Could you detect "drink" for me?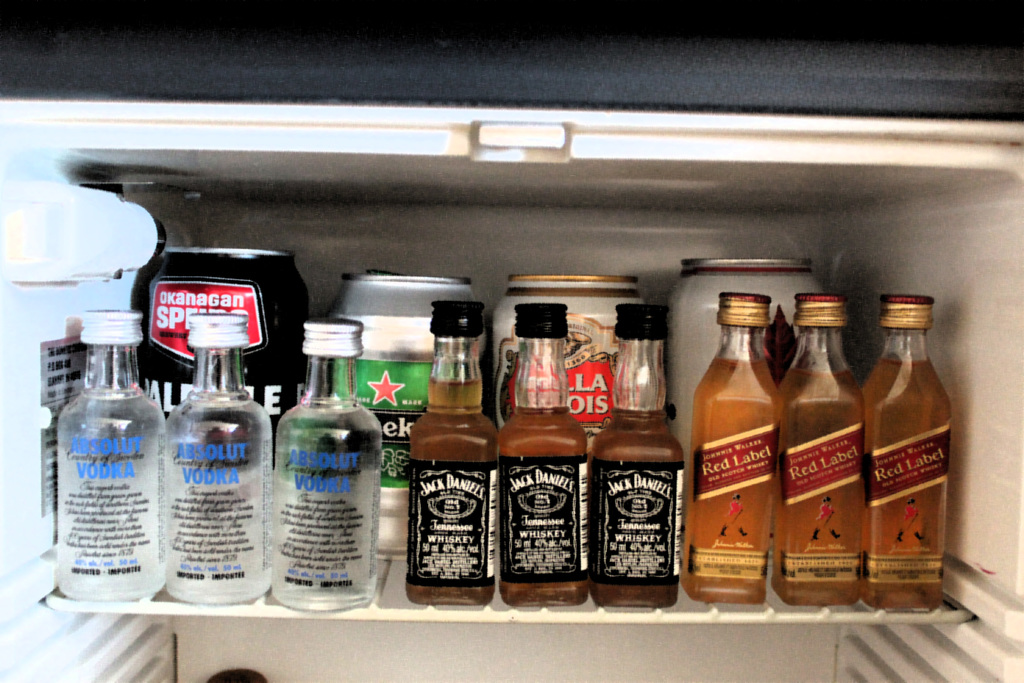
Detection result: [58,315,163,605].
